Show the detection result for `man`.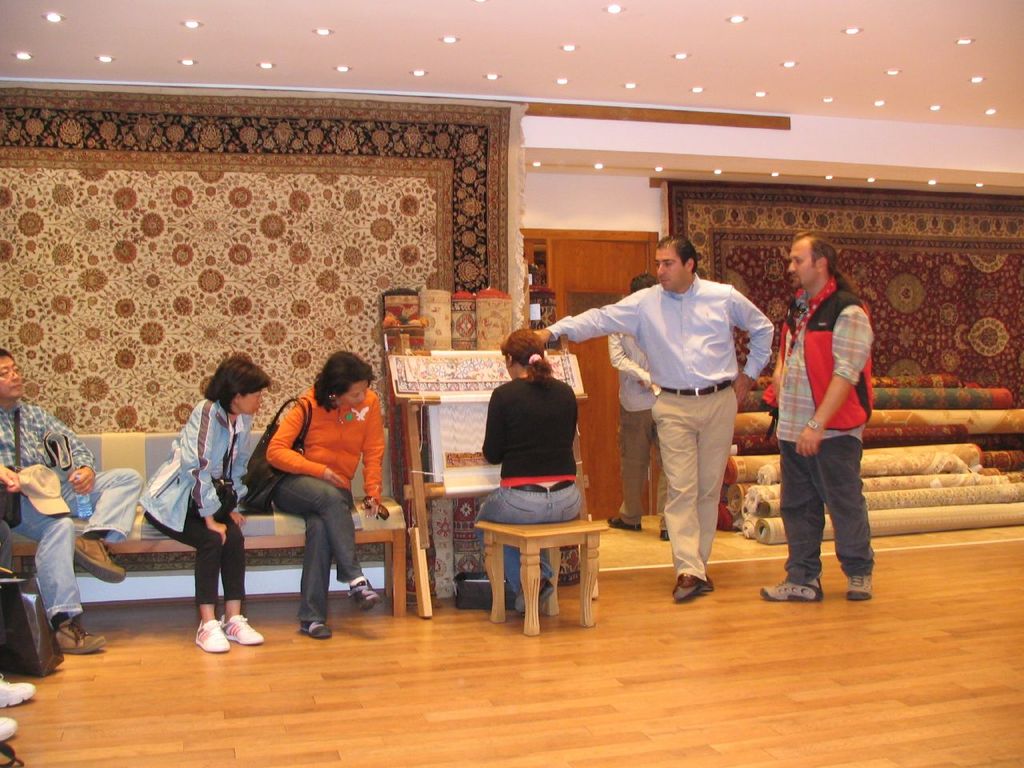
box(555, 250, 782, 567).
